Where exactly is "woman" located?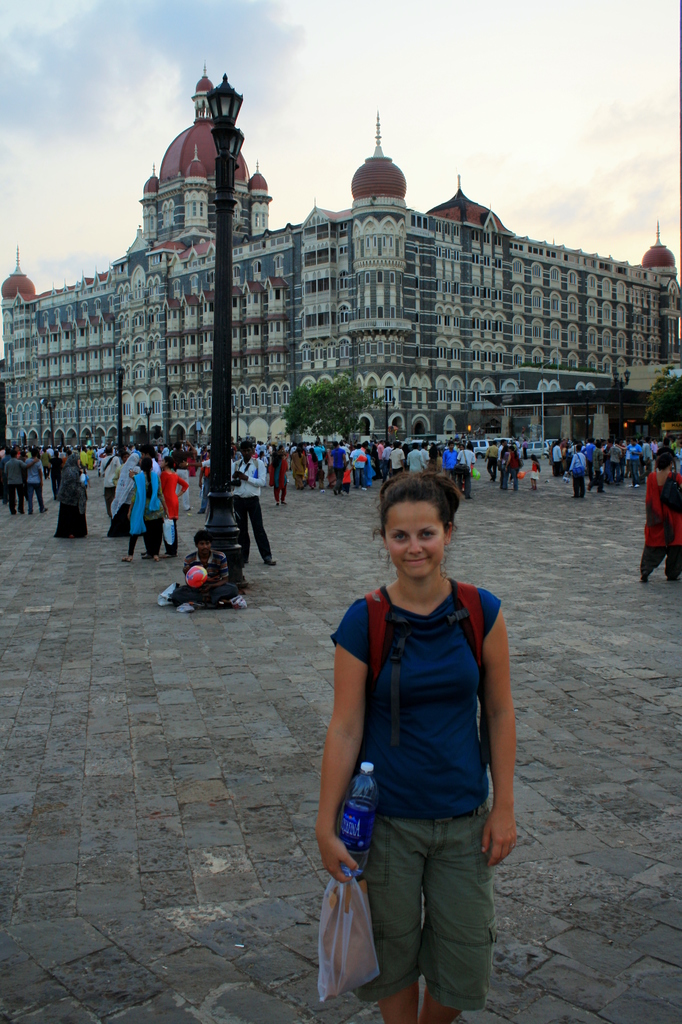
Its bounding box is [left=307, top=444, right=526, bottom=1020].
